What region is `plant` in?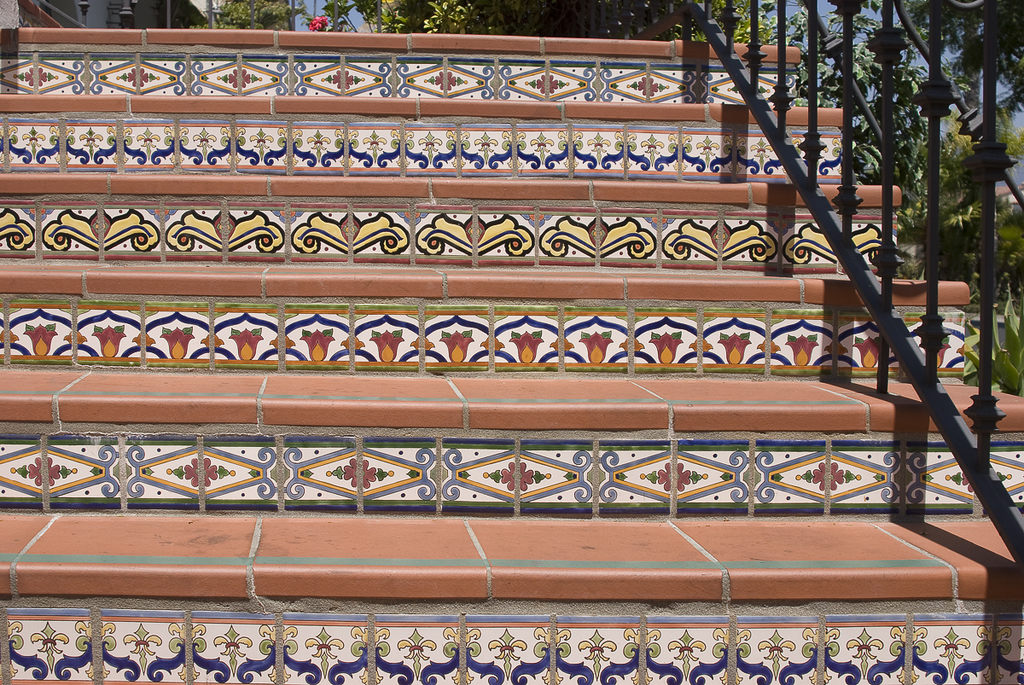
bbox(993, 205, 1022, 253).
